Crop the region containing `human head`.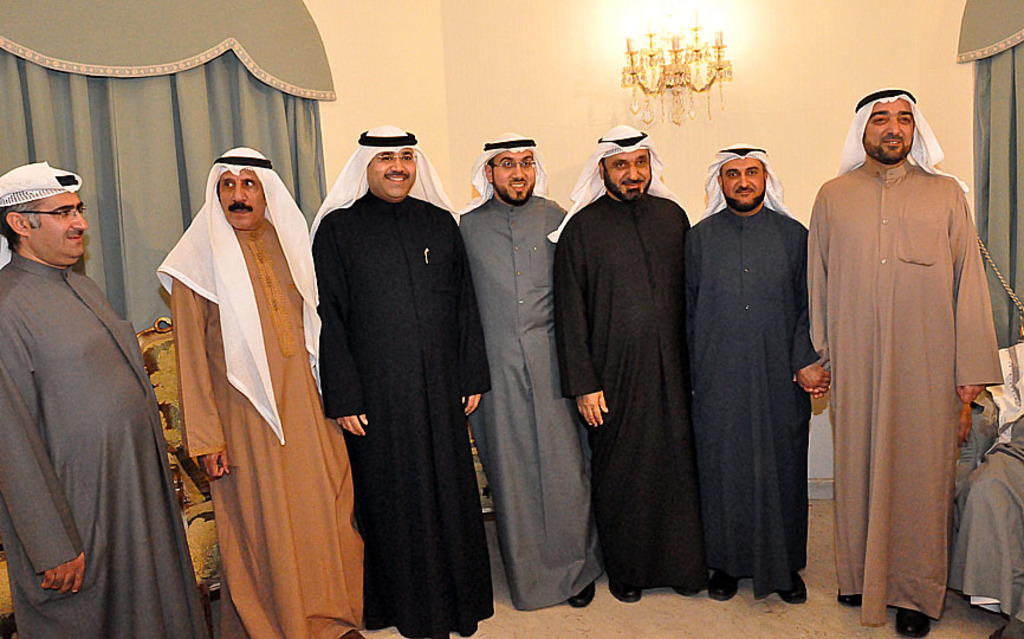
Crop region: (851,91,914,160).
